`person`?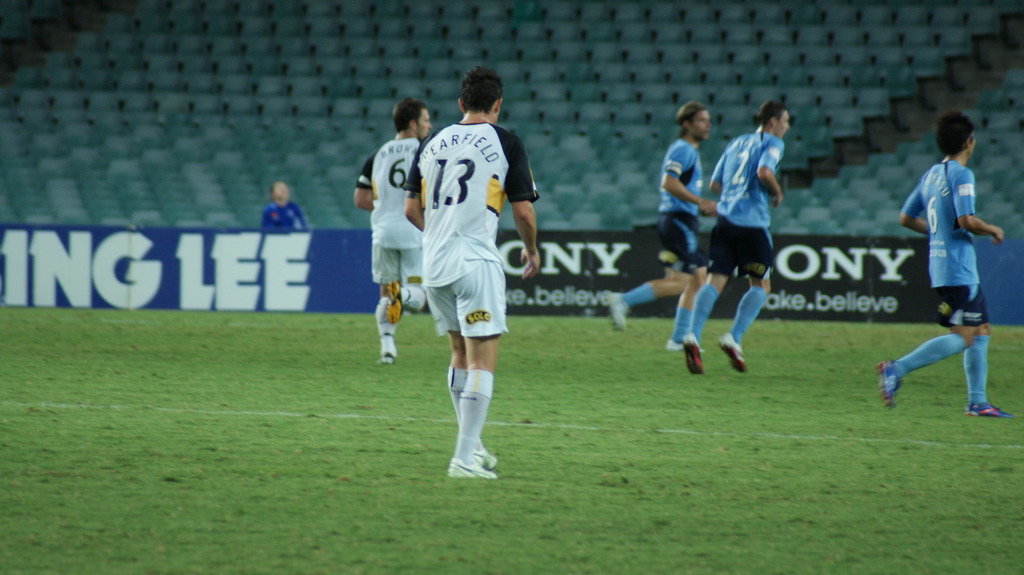
603:100:712:352
